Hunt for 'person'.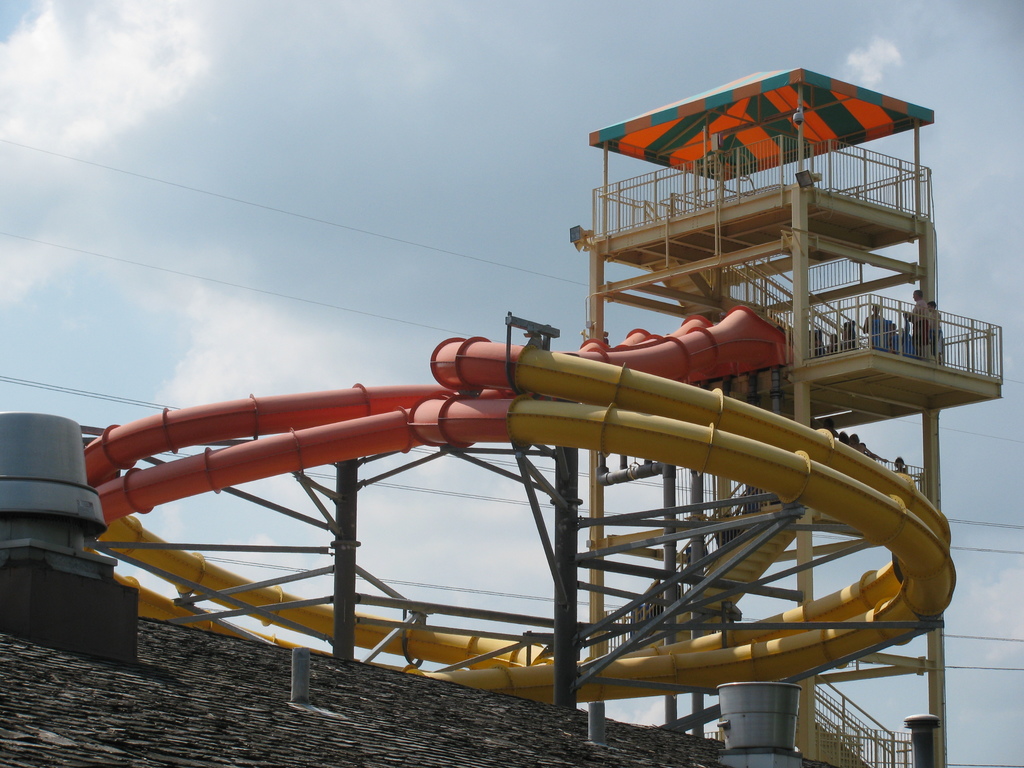
Hunted down at [887,321,903,346].
